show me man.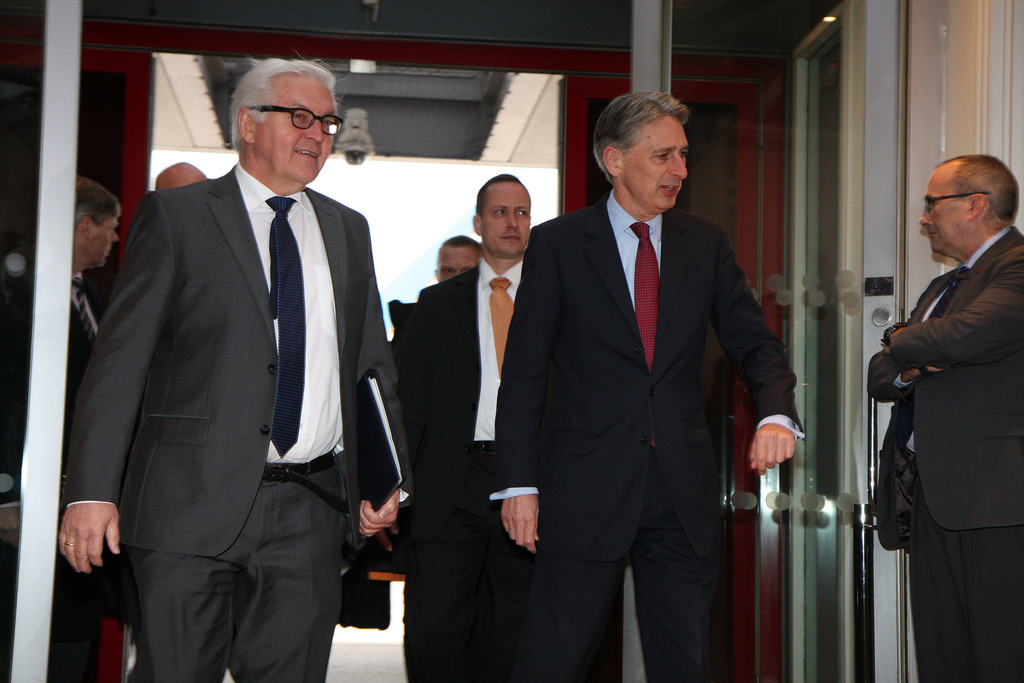
man is here: <bbox>881, 124, 1020, 650</bbox>.
